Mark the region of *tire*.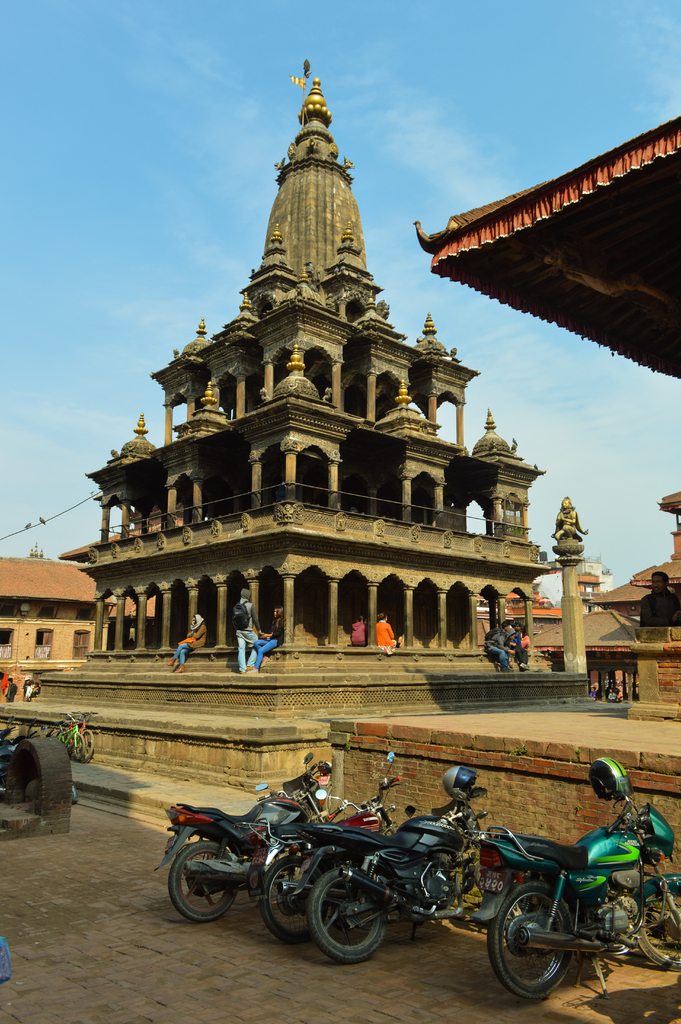
Region: (637,891,680,968).
